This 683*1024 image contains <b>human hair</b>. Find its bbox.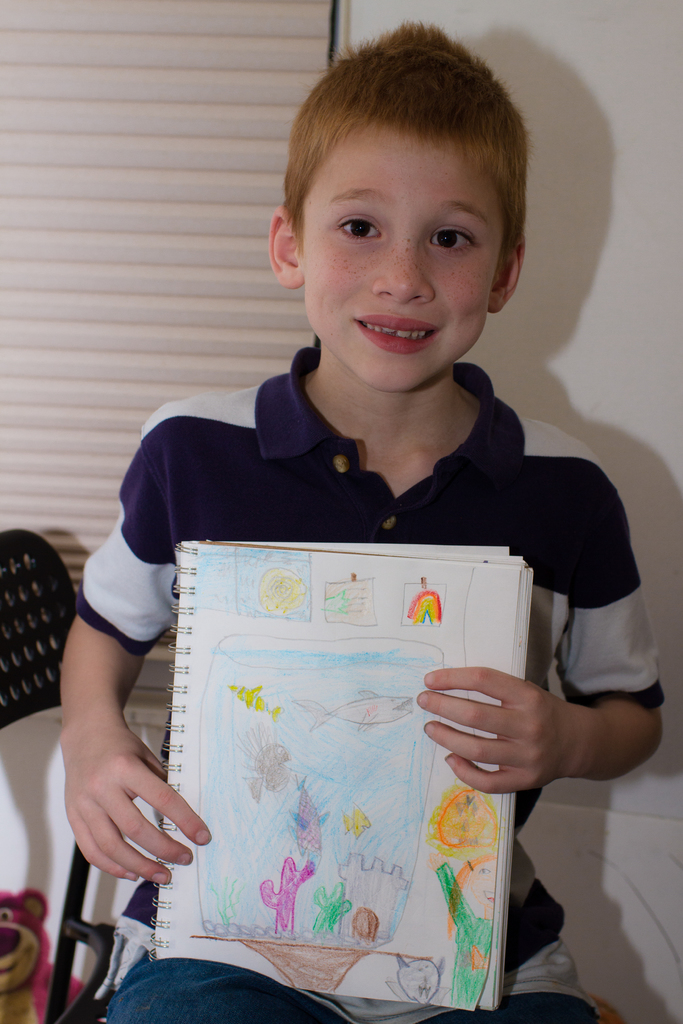
x1=283 y1=19 x2=529 y2=282.
